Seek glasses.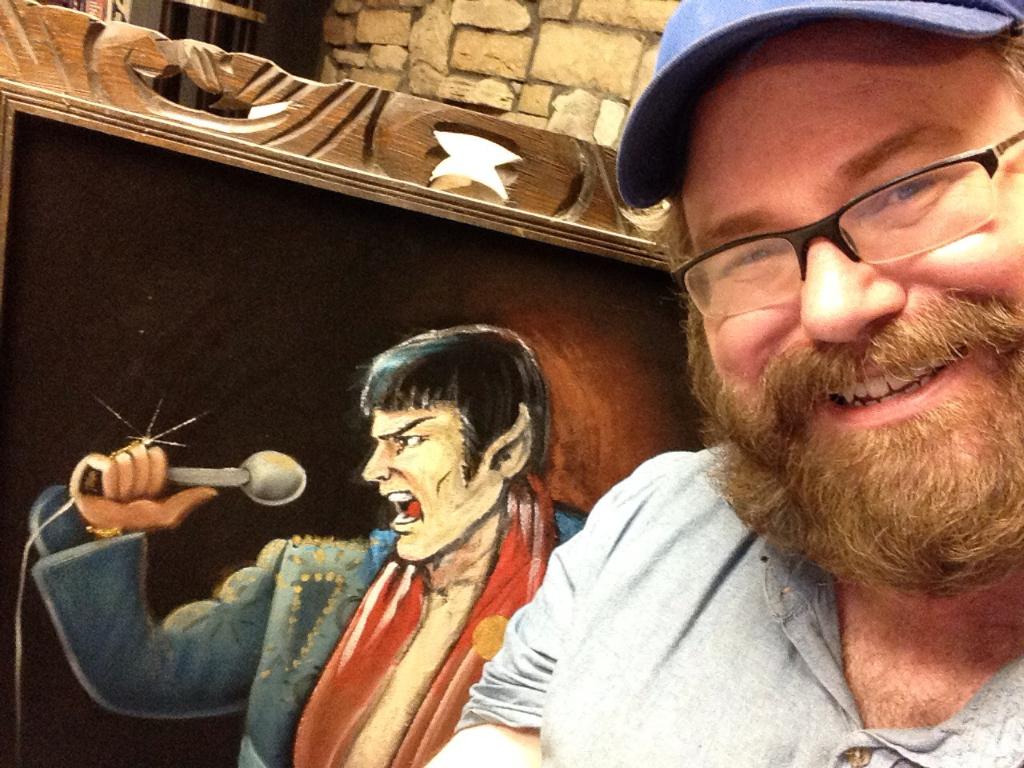
bbox=[678, 146, 1003, 296].
